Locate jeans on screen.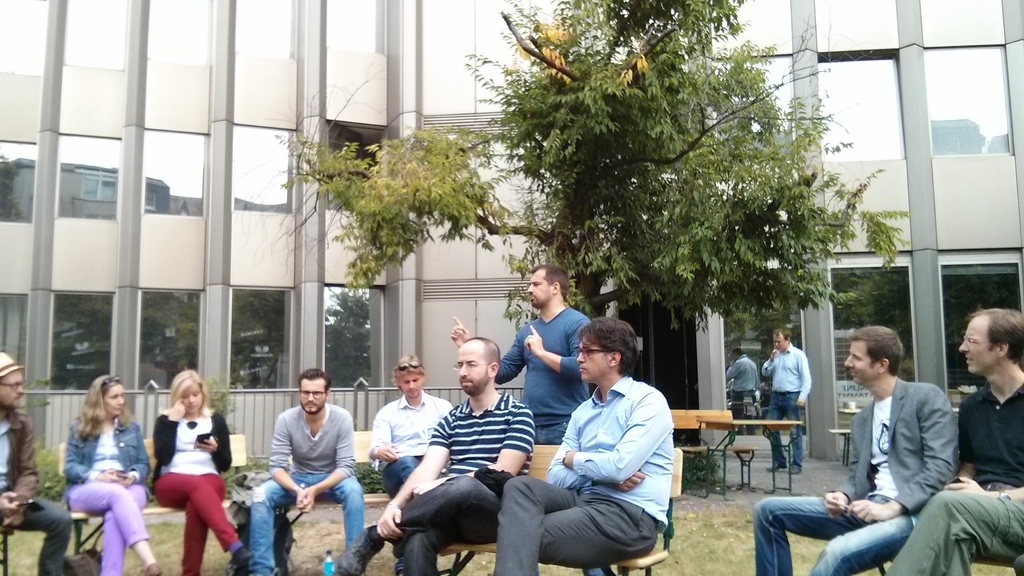
On screen at {"x1": 761, "y1": 495, "x2": 884, "y2": 567}.
